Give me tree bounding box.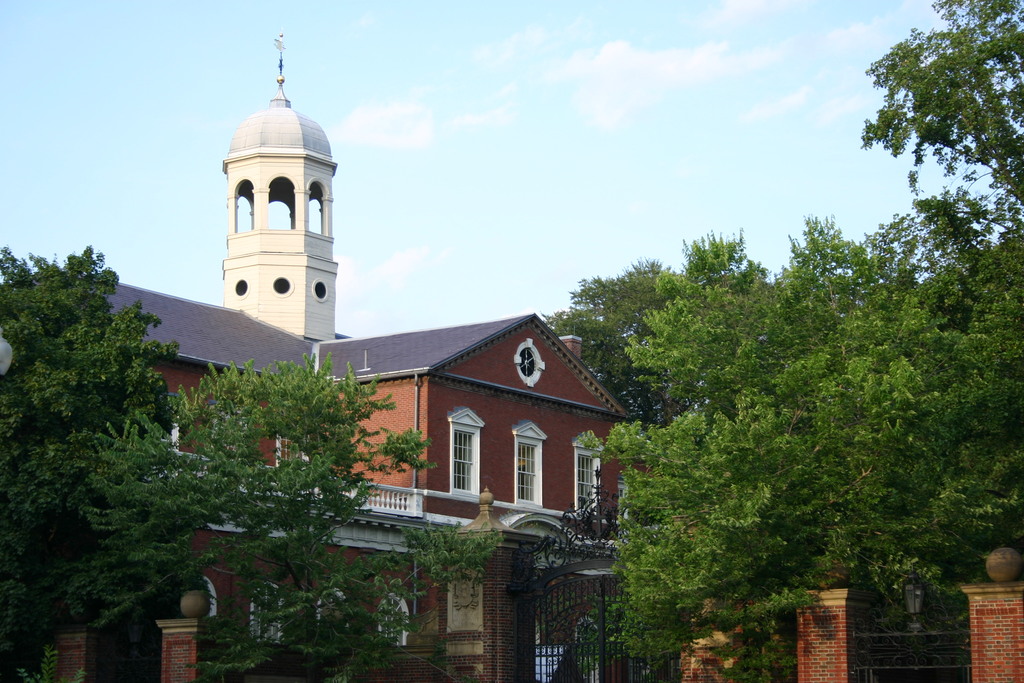
l=855, t=0, r=1023, b=235.
